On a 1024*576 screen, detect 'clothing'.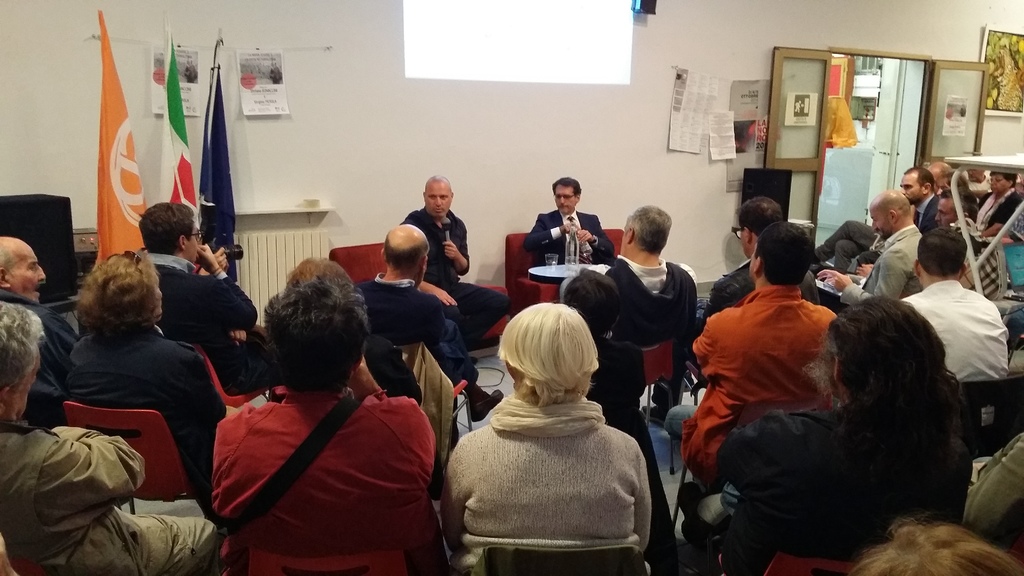
[x1=970, y1=180, x2=1023, y2=239].
